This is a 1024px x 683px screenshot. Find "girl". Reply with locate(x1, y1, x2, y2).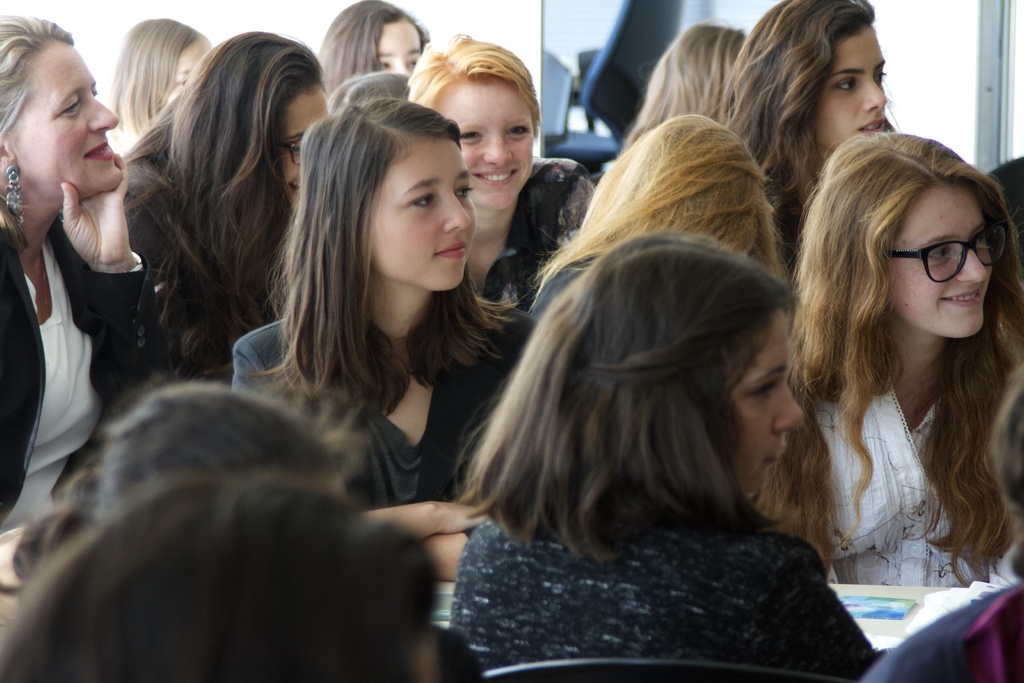
locate(228, 83, 545, 585).
